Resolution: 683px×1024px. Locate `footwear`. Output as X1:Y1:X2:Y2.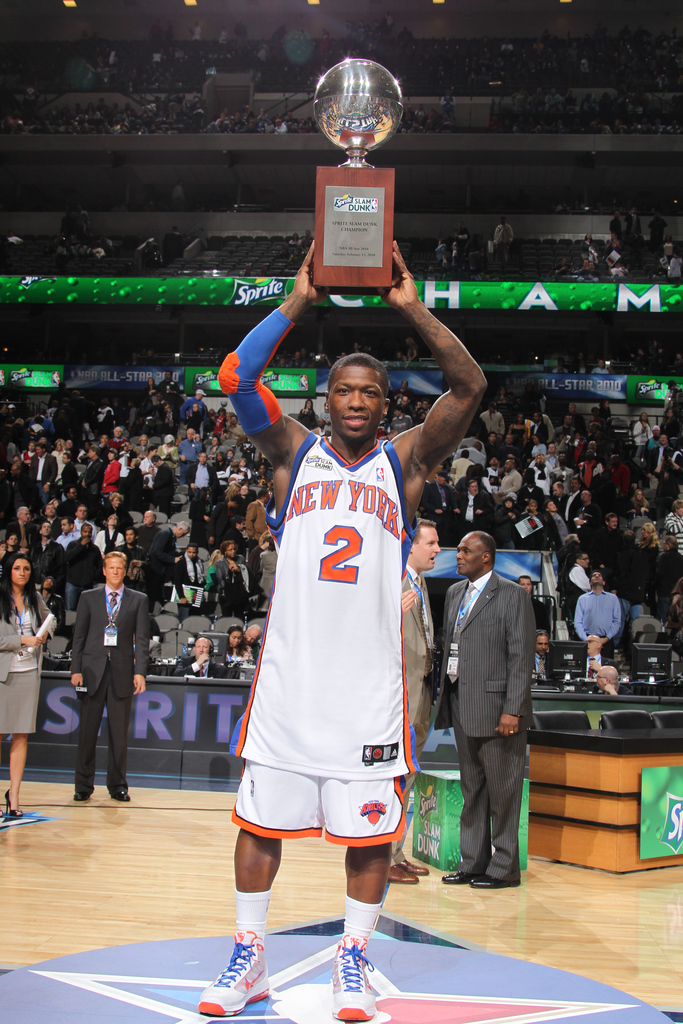
199:941:274:1011.
